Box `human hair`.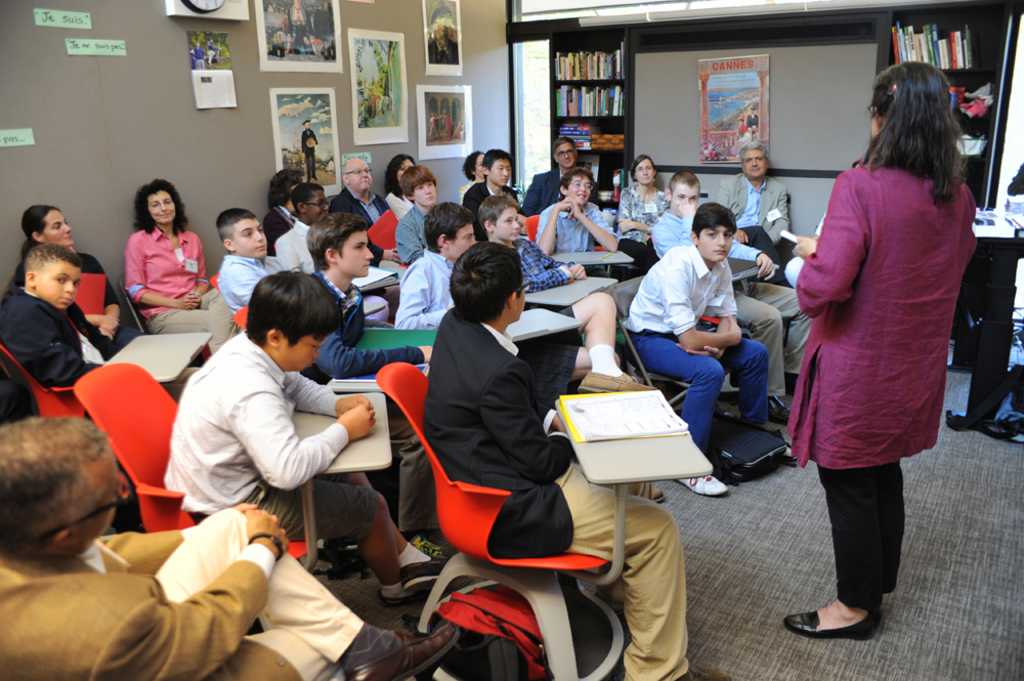
(x1=17, y1=201, x2=56, y2=242).
